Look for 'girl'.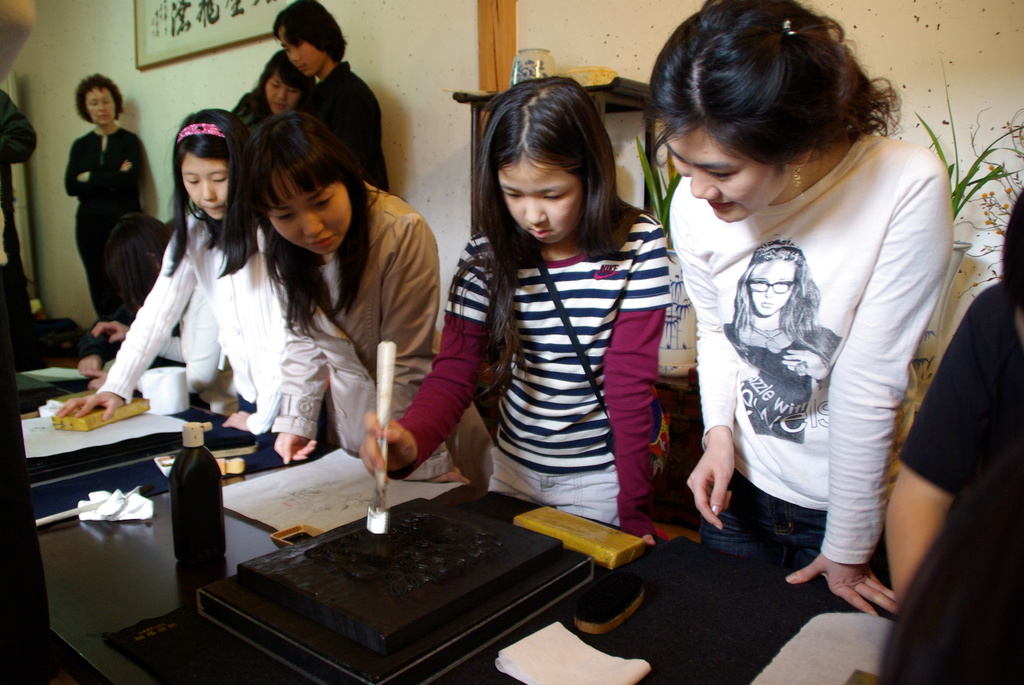
Found: bbox=[354, 80, 673, 541].
